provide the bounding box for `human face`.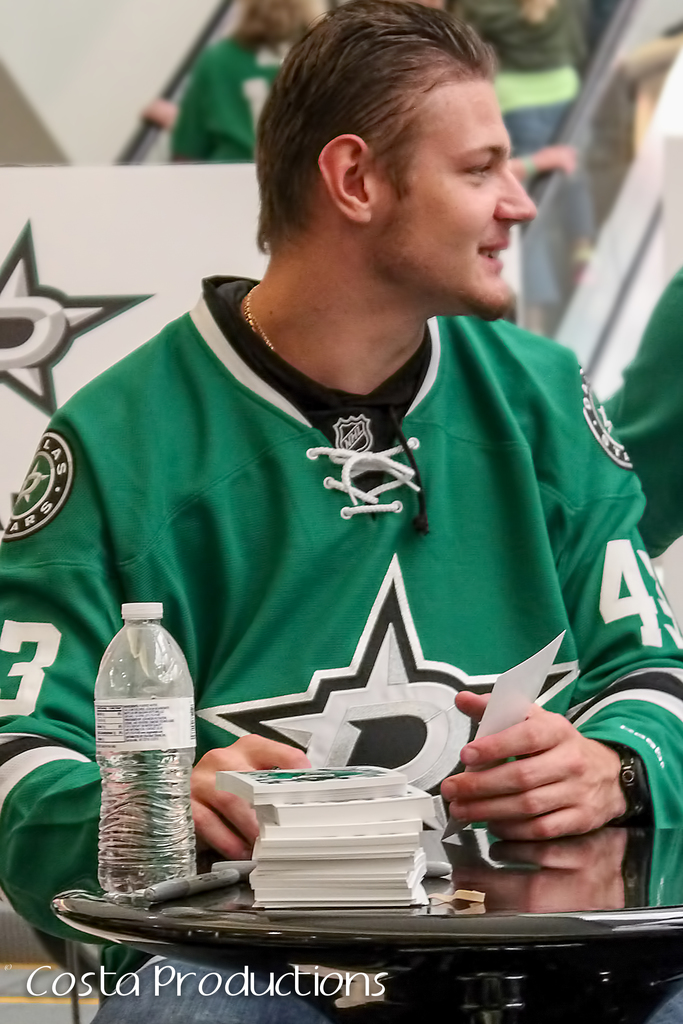
select_region(375, 81, 538, 319).
